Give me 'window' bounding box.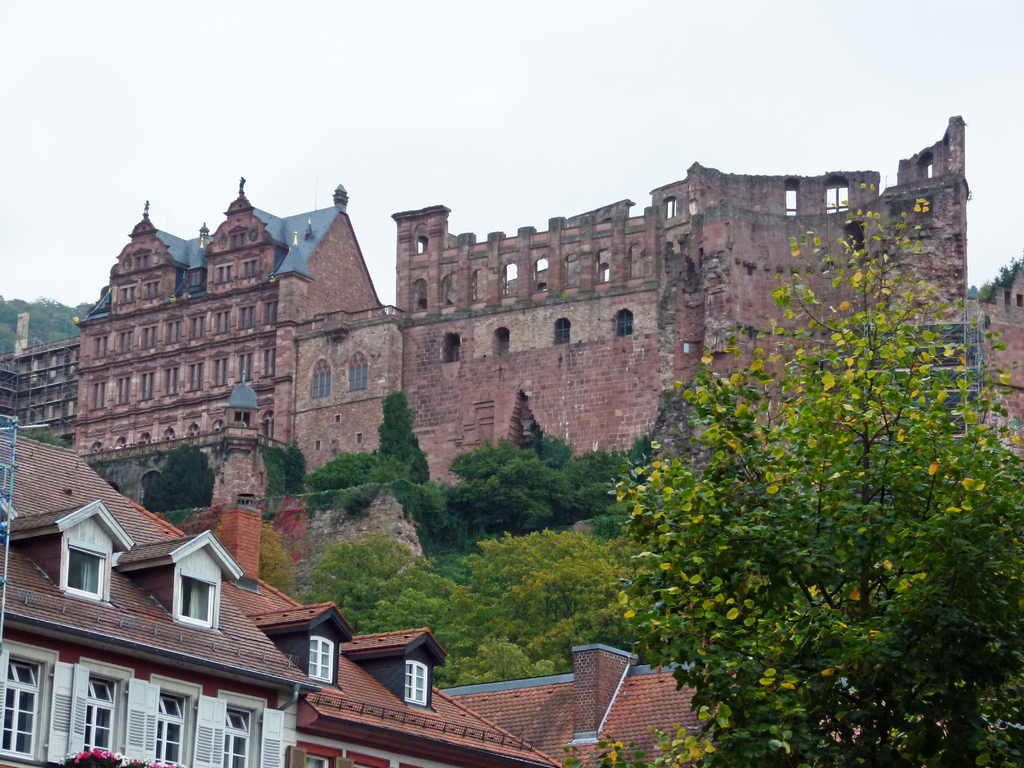
crop(309, 358, 329, 397).
